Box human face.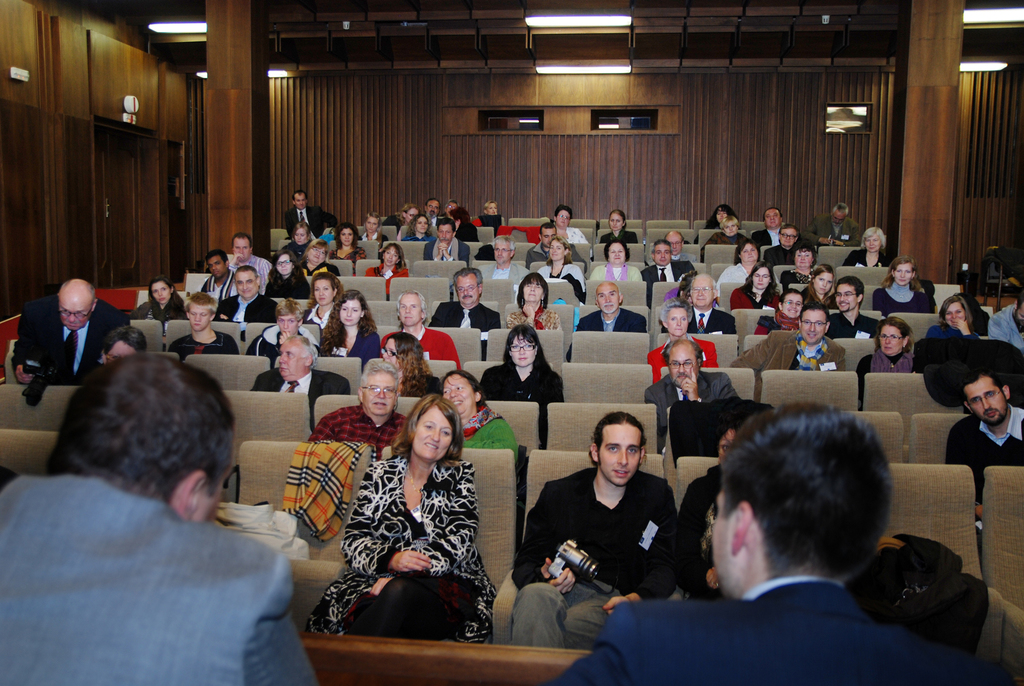
bbox=[428, 199, 437, 218].
